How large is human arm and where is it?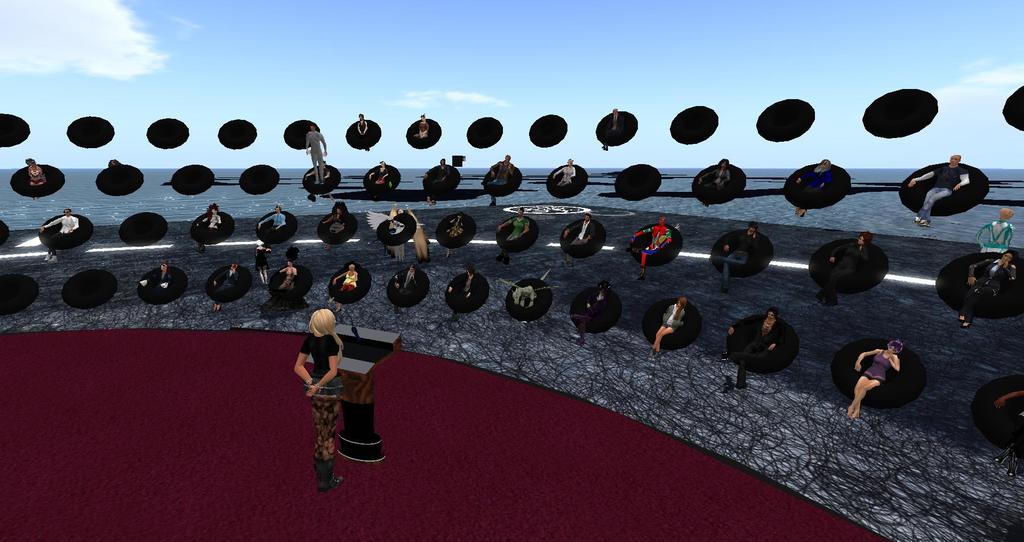
Bounding box: 977 223 988 250.
